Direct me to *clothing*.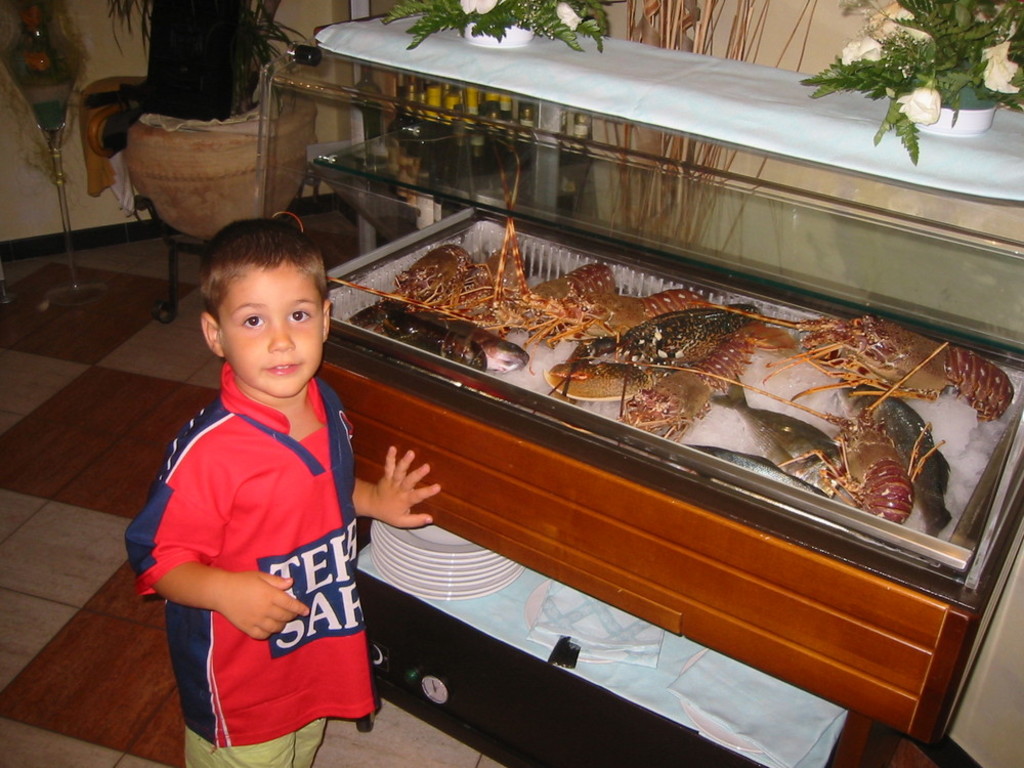
Direction: 127, 349, 375, 767.
